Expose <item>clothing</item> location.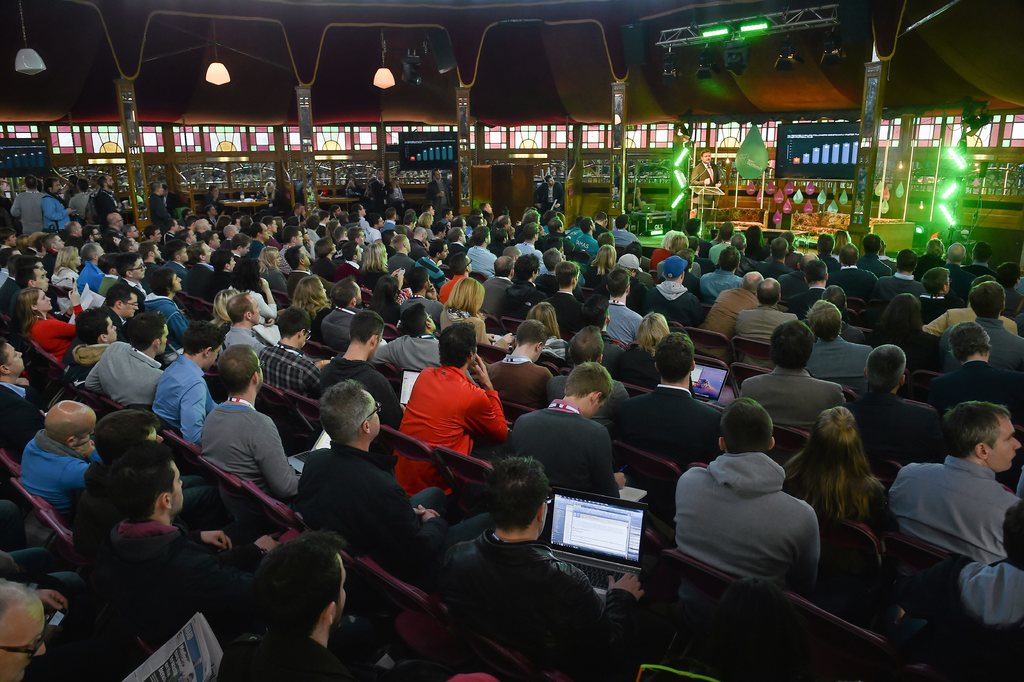
Exposed at x1=943 y1=316 x2=1023 y2=374.
